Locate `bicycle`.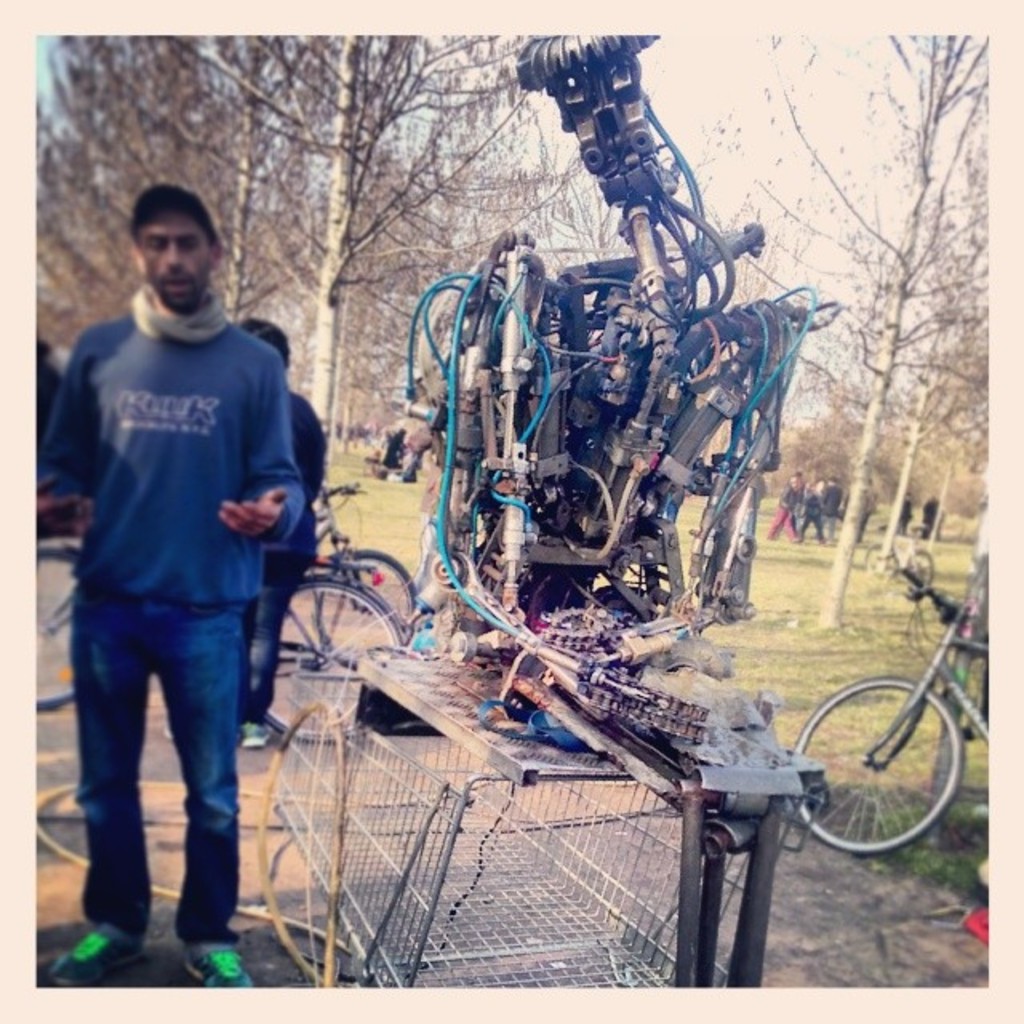
Bounding box: crop(280, 480, 418, 675).
